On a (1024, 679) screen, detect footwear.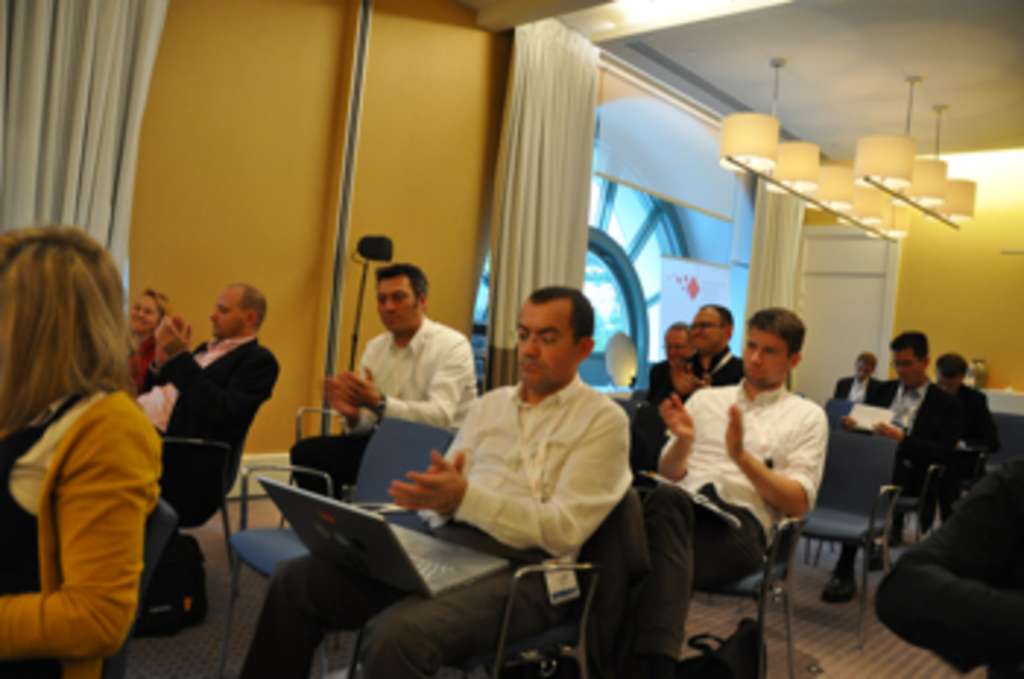
x1=816 y1=559 x2=854 y2=612.
